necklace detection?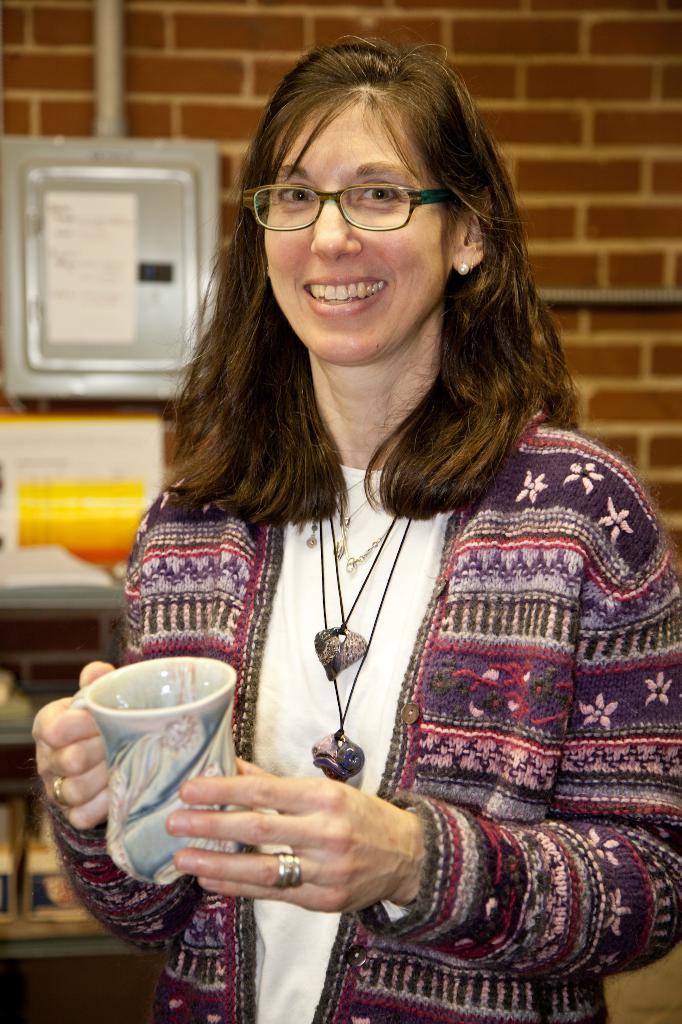
(322, 515, 408, 781)
